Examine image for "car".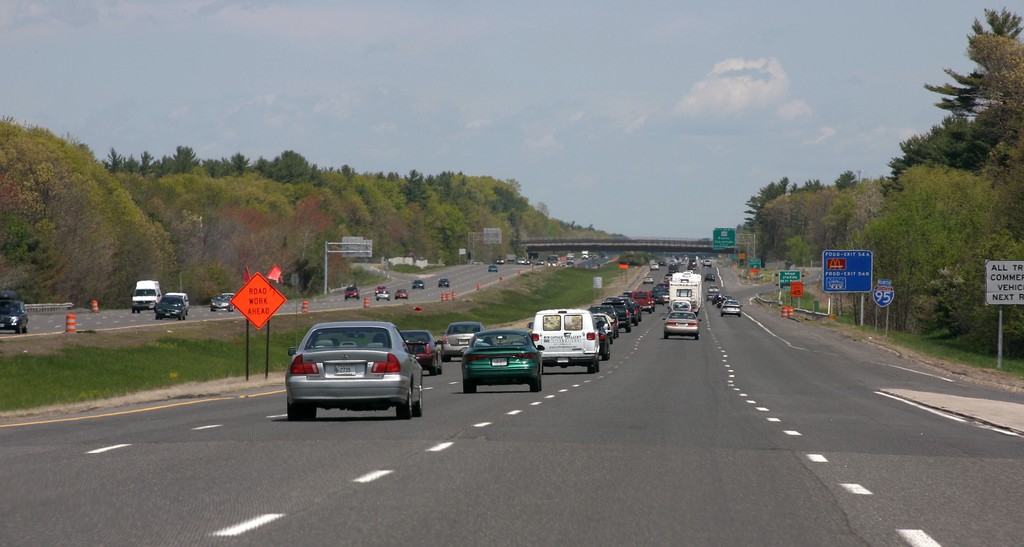
Examination result: (410, 279, 424, 291).
